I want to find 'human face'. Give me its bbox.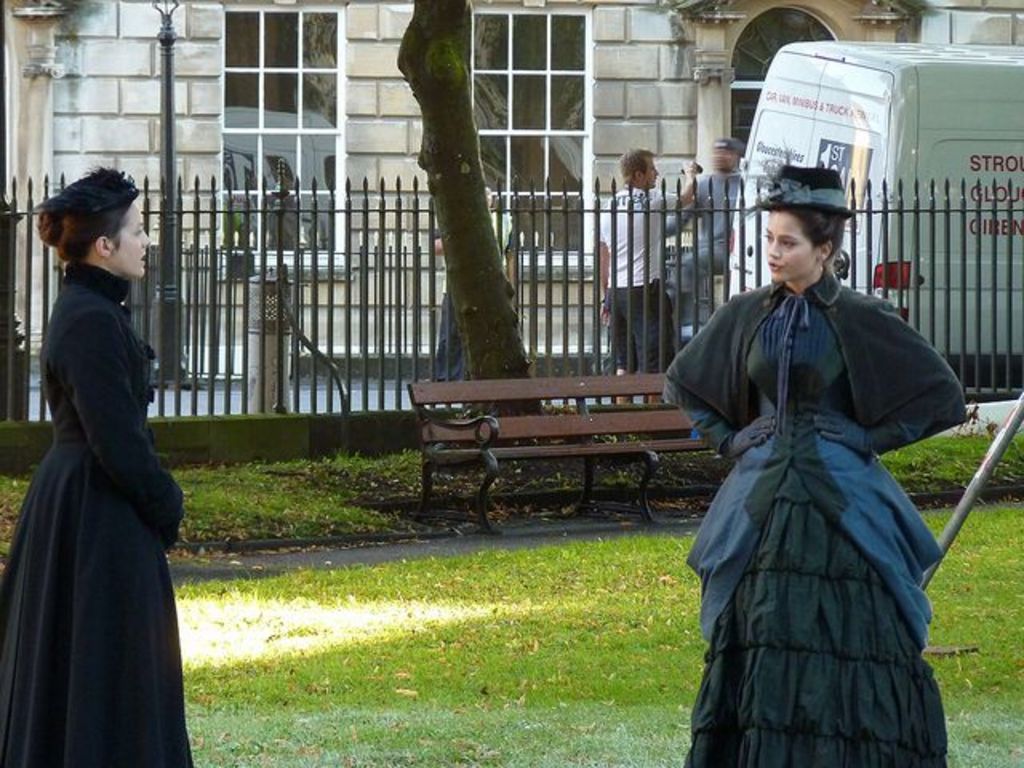
box=[110, 200, 152, 275].
